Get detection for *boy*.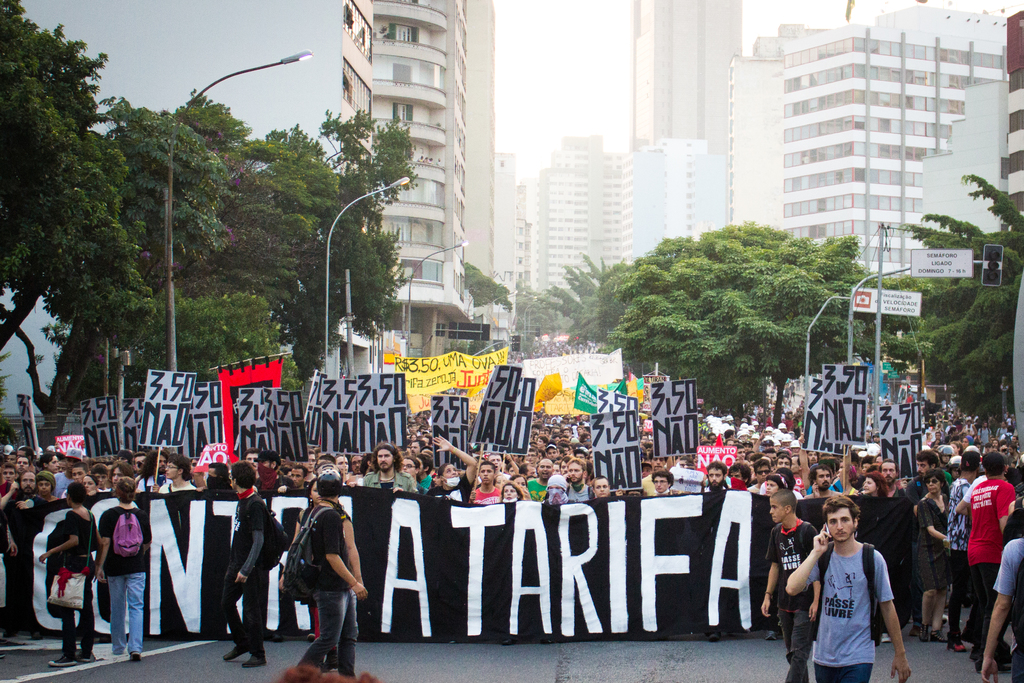
Detection: [762,490,819,682].
